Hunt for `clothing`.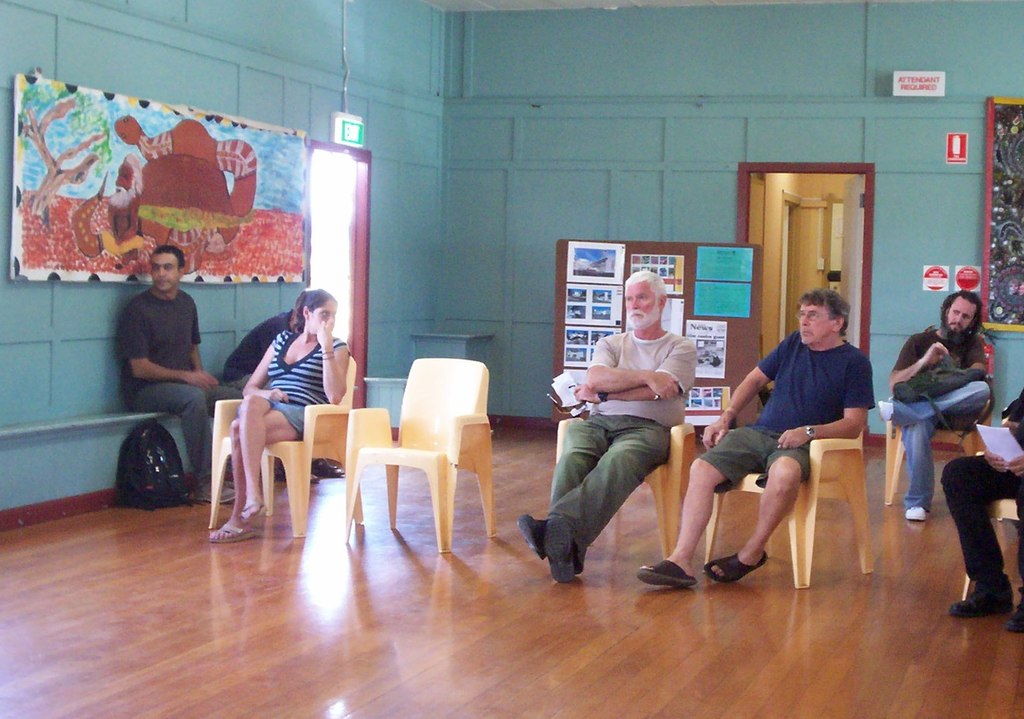
Hunted down at l=263, t=329, r=349, b=443.
